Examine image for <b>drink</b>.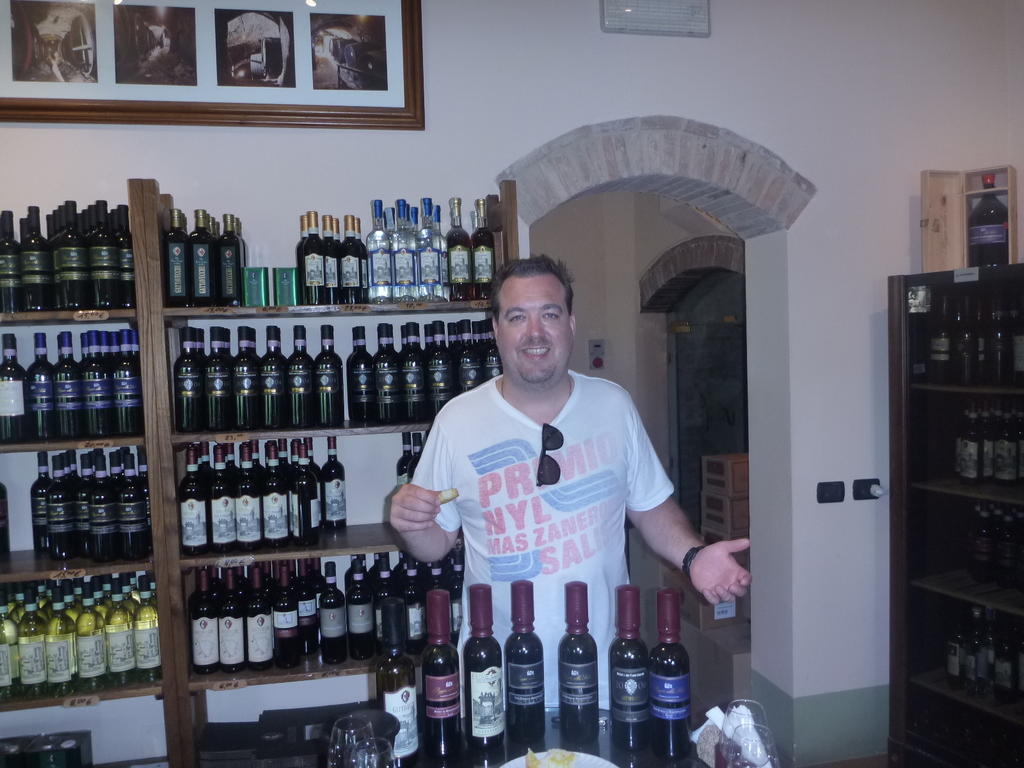
Examination result: <region>432, 555, 445, 588</region>.
